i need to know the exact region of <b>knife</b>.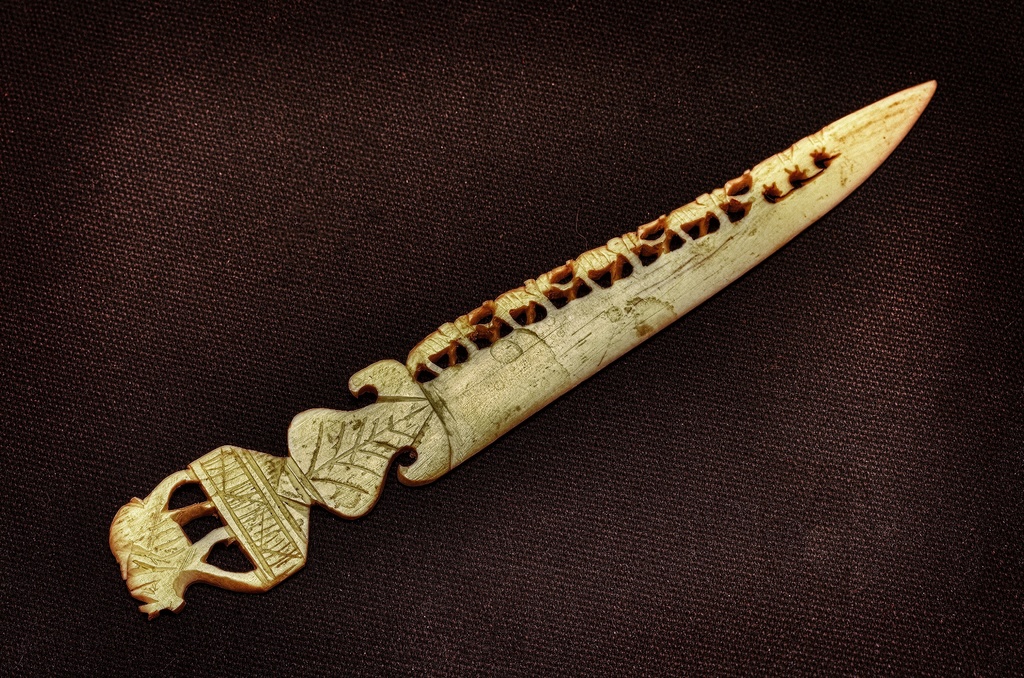
Region: l=108, t=81, r=939, b=623.
